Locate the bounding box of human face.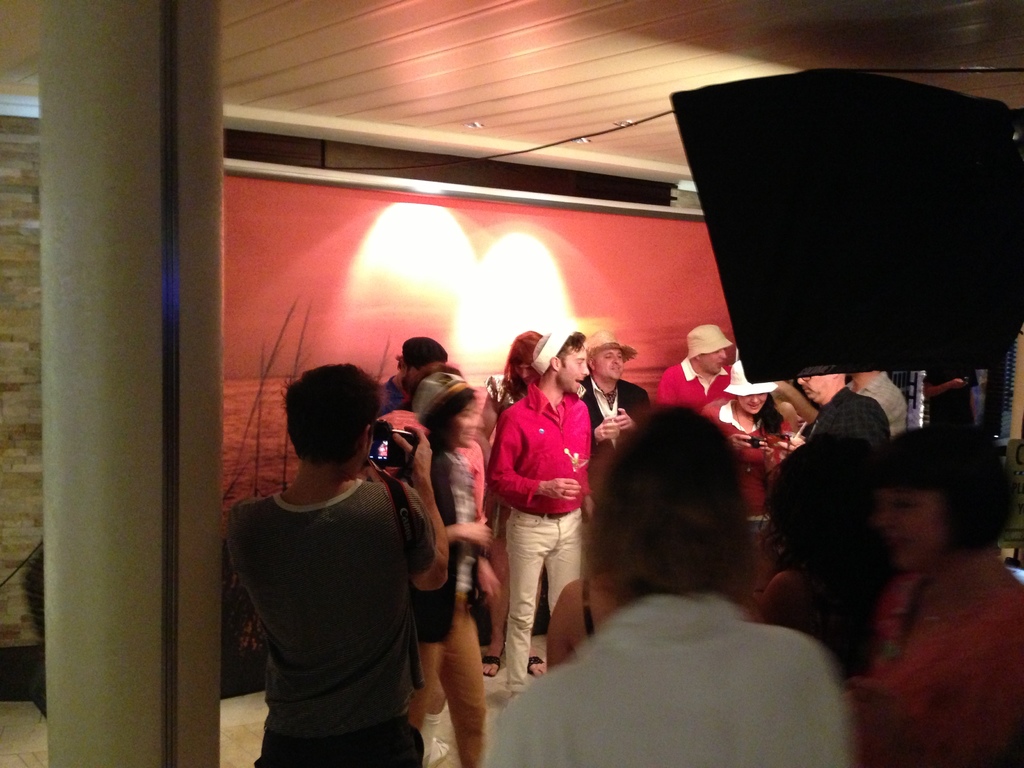
Bounding box: [x1=404, y1=358, x2=442, y2=394].
